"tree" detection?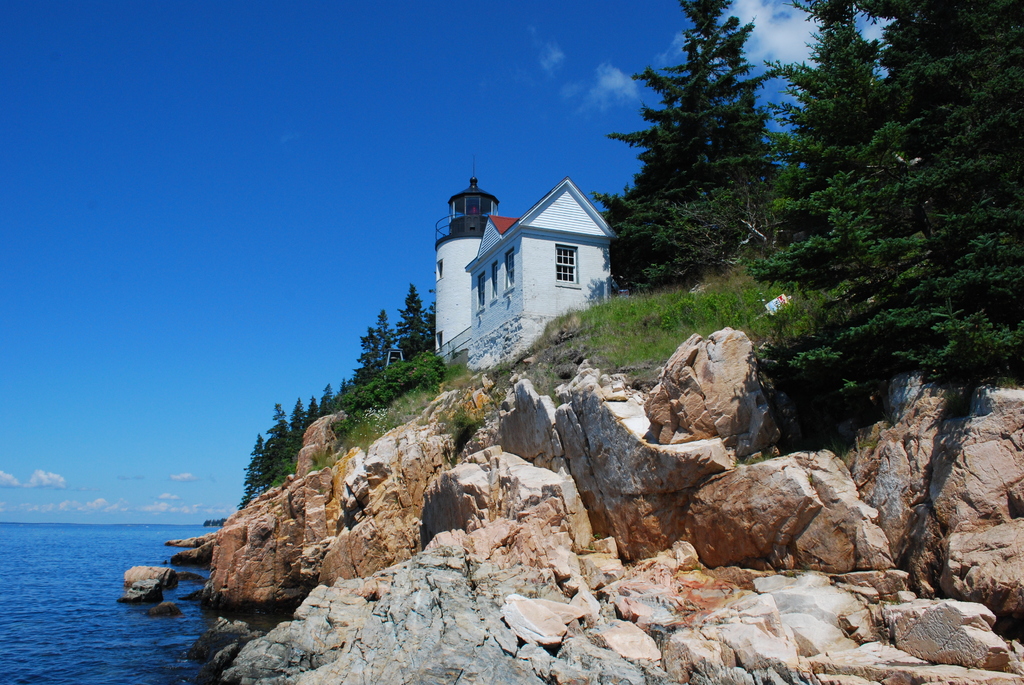
(320, 384, 332, 421)
